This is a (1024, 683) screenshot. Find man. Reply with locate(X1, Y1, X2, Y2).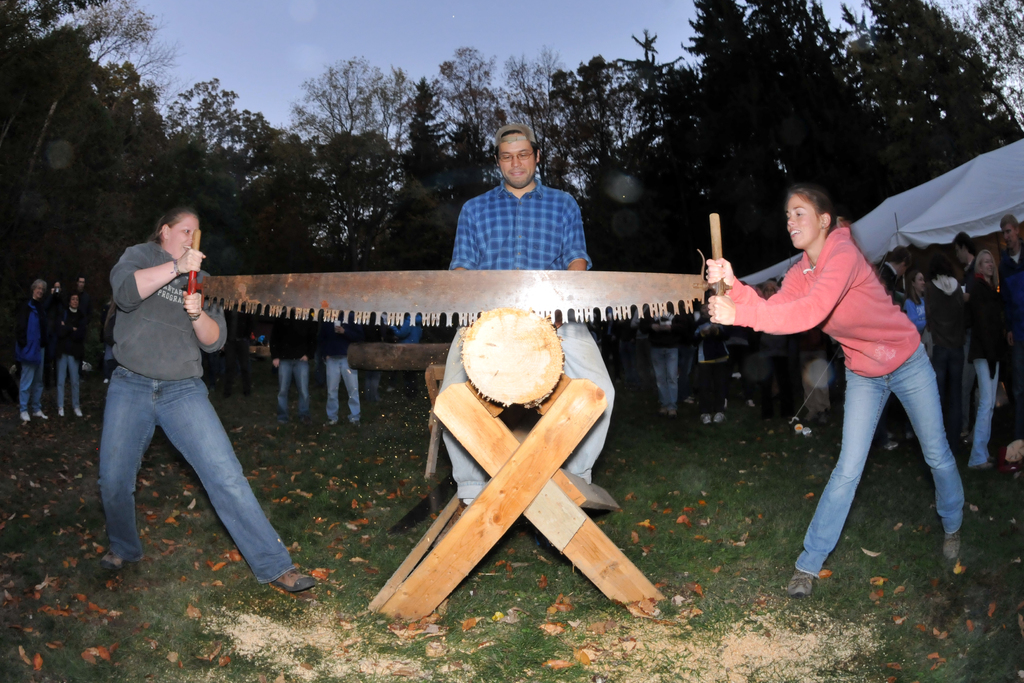
locate(19, 267, 58, 422).
